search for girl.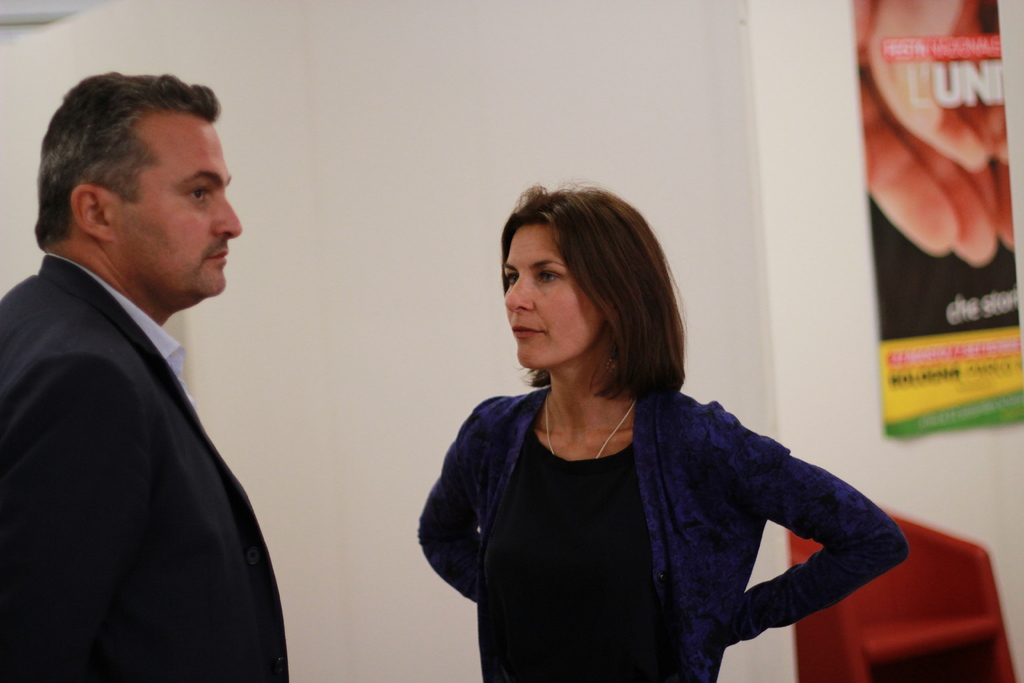
Found at {"left": 419, "top": 186, "right": 908, "bottom": 682}.
